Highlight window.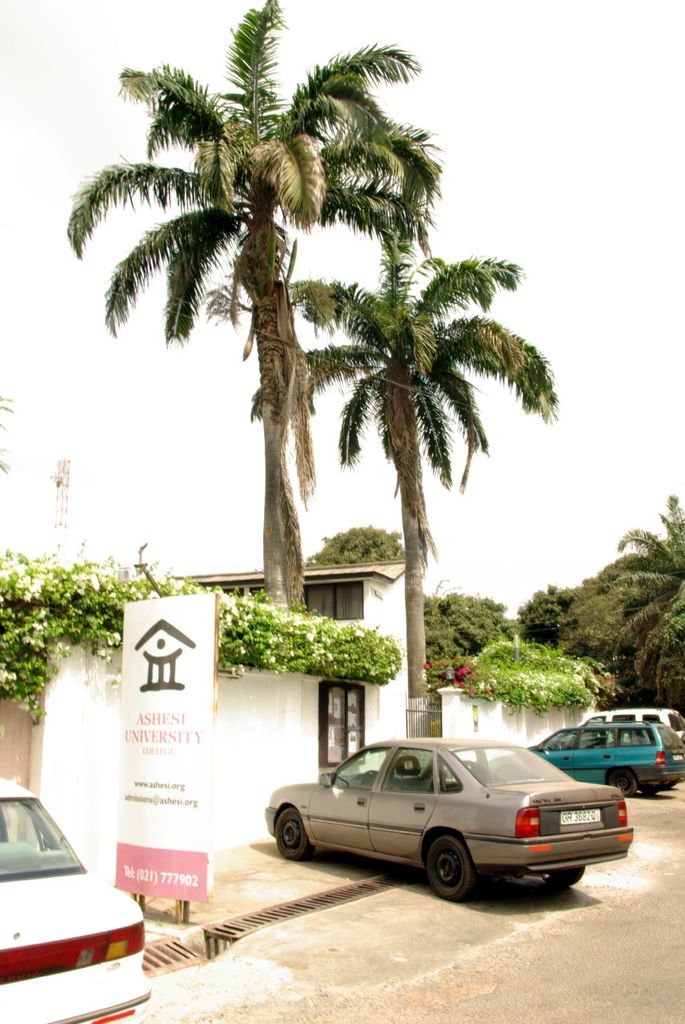
Highlighted region: 317:675:367:782.
